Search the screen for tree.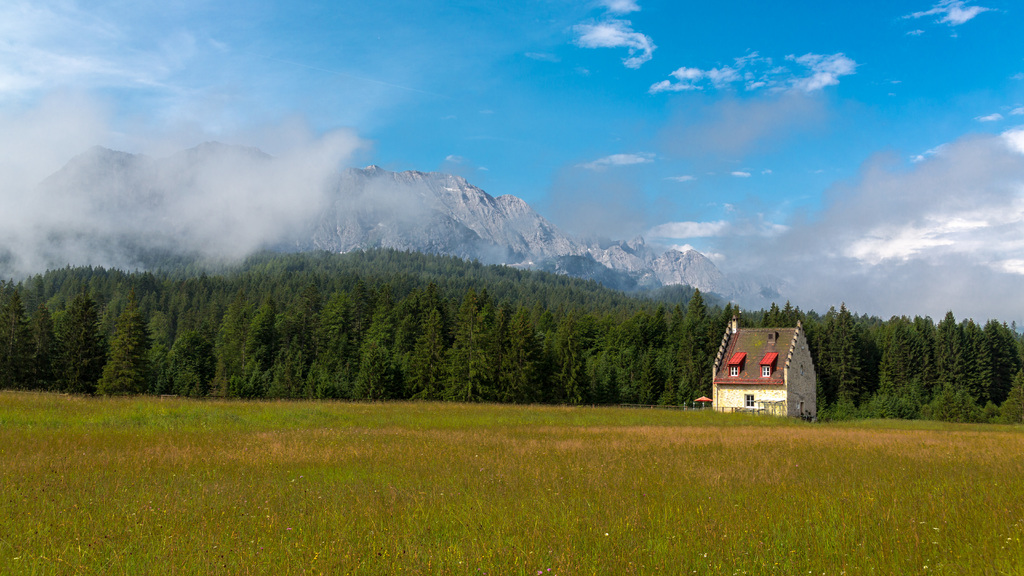
Found at 0, 237, 1023, 429.
